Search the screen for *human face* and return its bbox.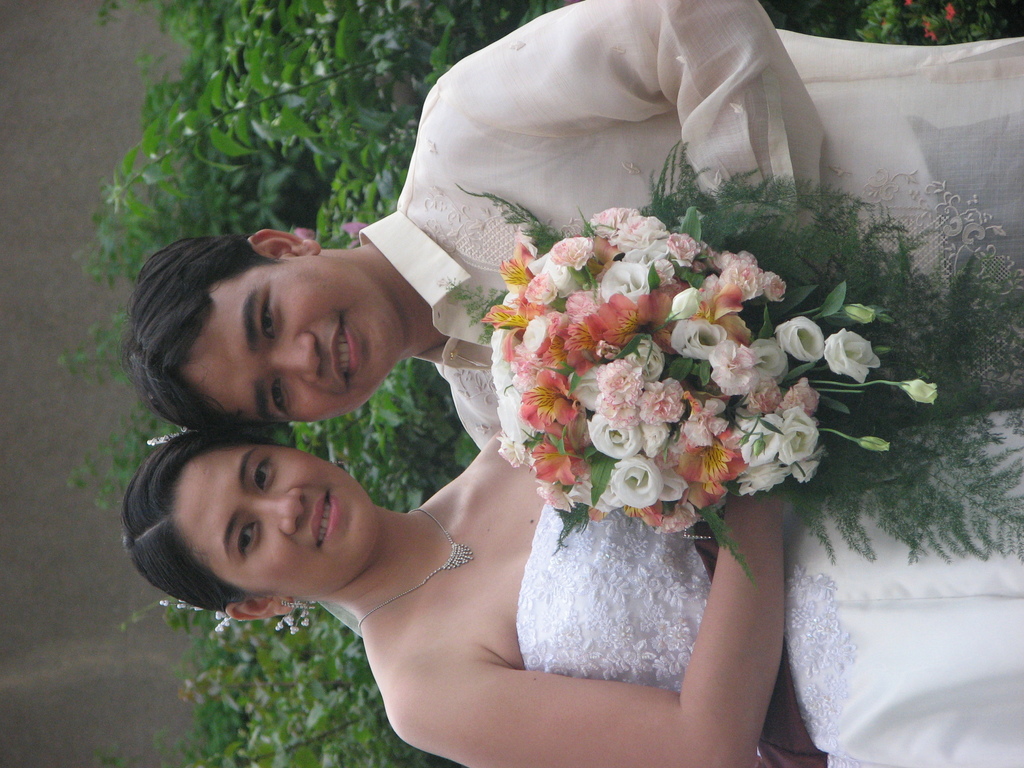
Found: <box>170,444,381,595</box>.
